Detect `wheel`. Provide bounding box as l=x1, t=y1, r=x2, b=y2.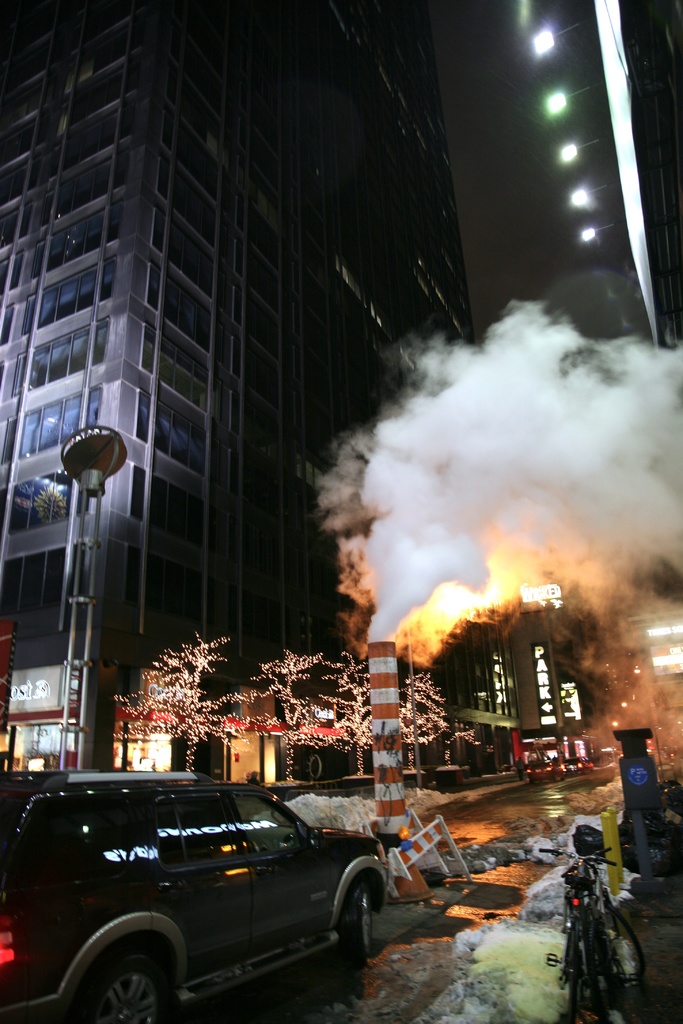
l=598, t=908, r=646, b=993.
